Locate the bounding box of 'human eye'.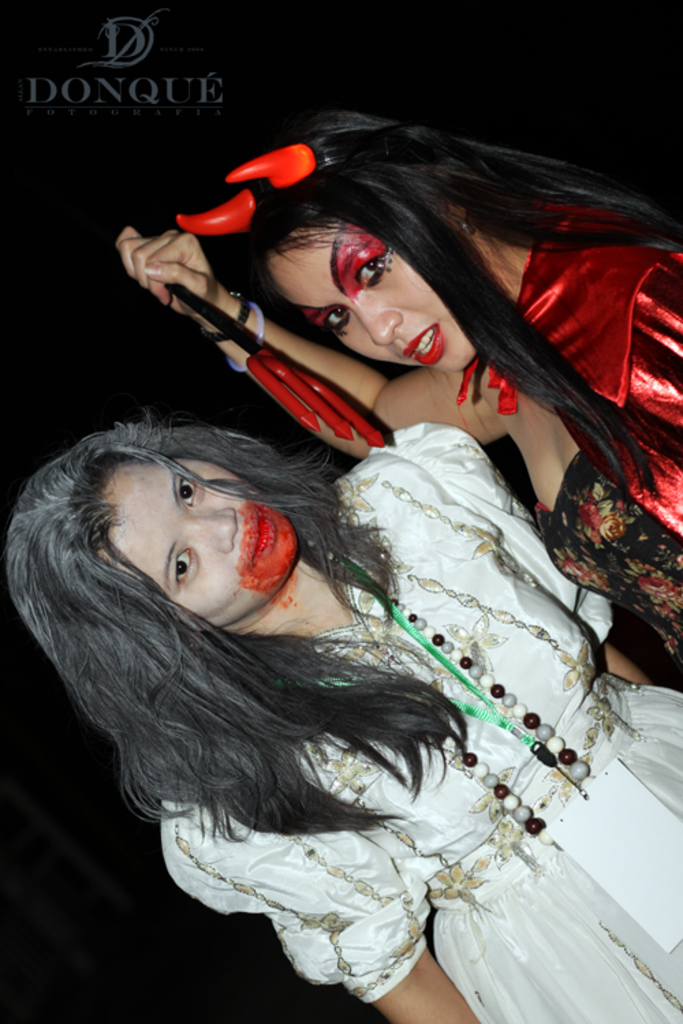
Bounding box: pyautogui.locateOnScreen(322, 303, 346, 329).
